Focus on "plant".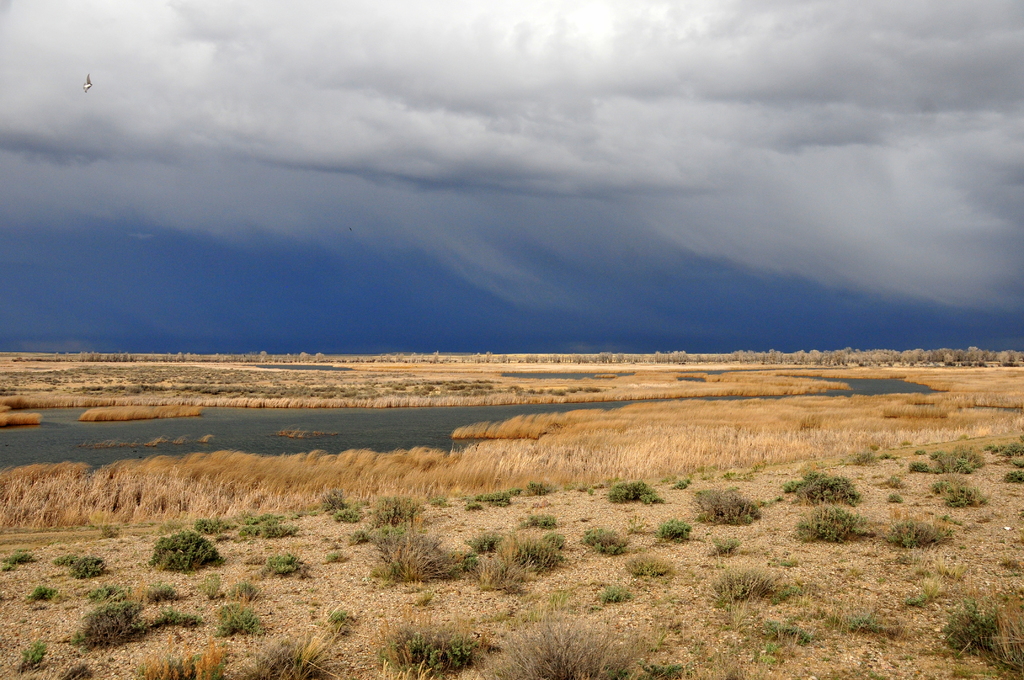
Focused at x1=235, y1=503, x2=312, y2=547.
